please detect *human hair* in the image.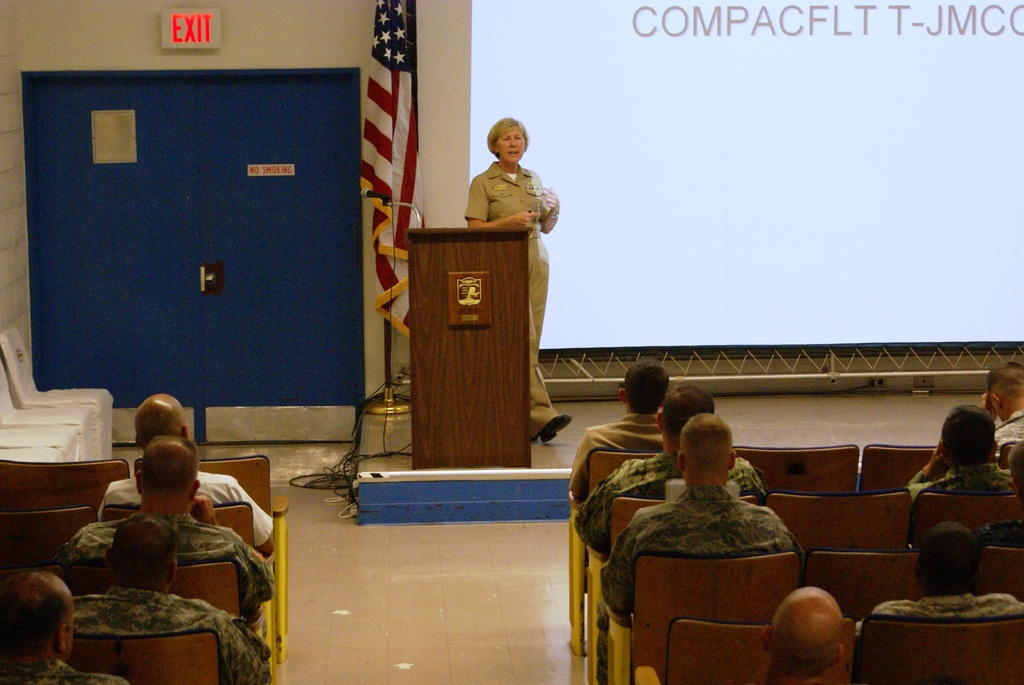
<region>619, 358, 671, 422</region>.
